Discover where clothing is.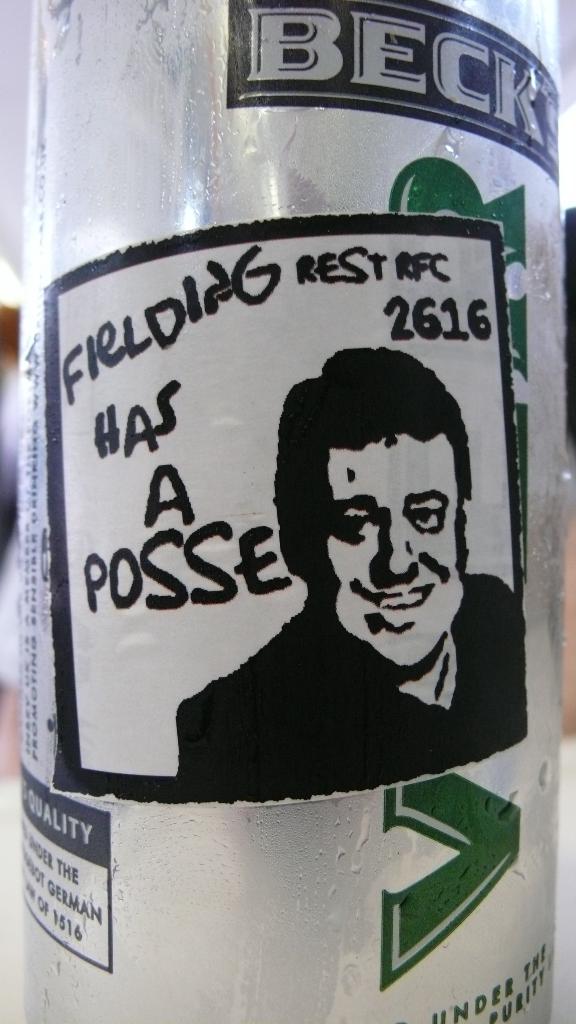
Discovered at (x1=172, y1=573, x2=524, y2=789).
